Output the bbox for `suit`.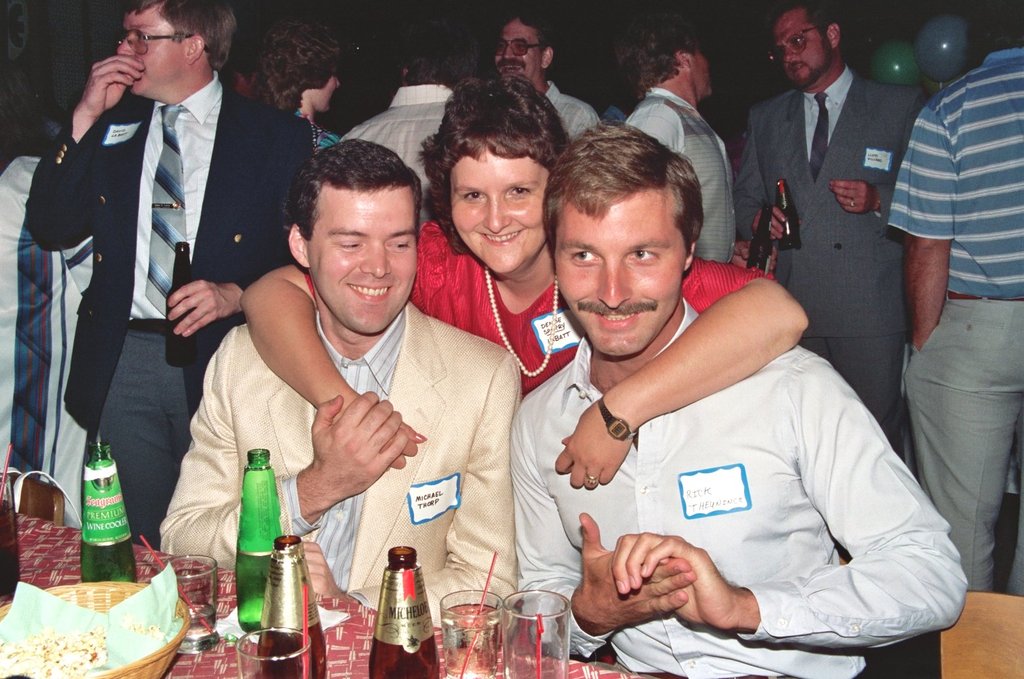
737,64,934,451.
